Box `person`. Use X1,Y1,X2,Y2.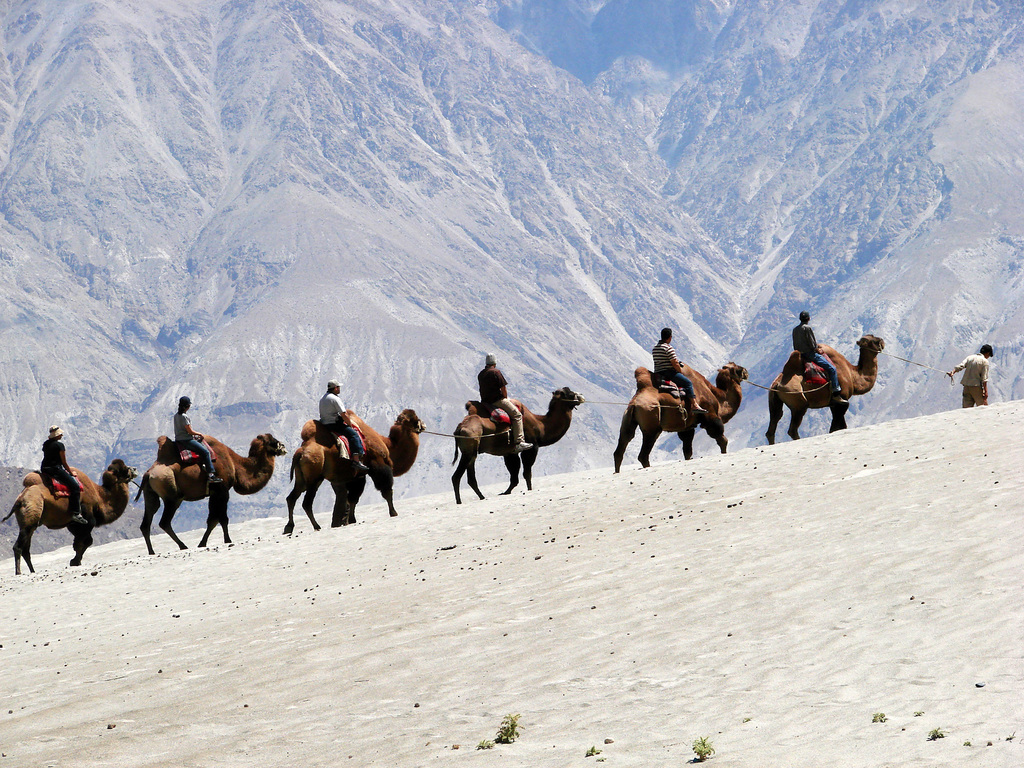
174,398,222,486.
